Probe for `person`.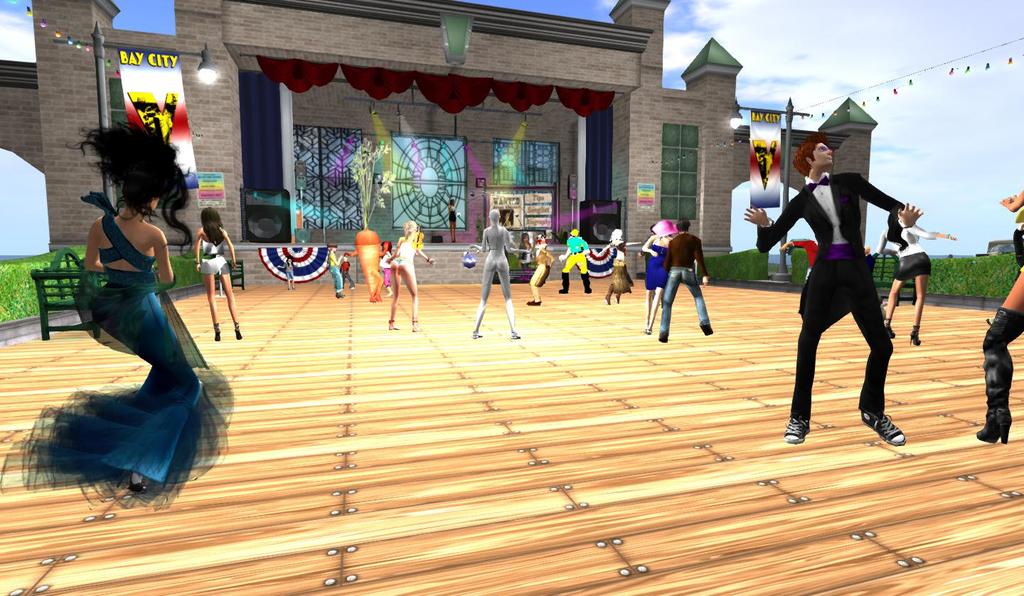
Probe result: {"left": 562, "top": 227, "right": 590, "bottom": 294}.
